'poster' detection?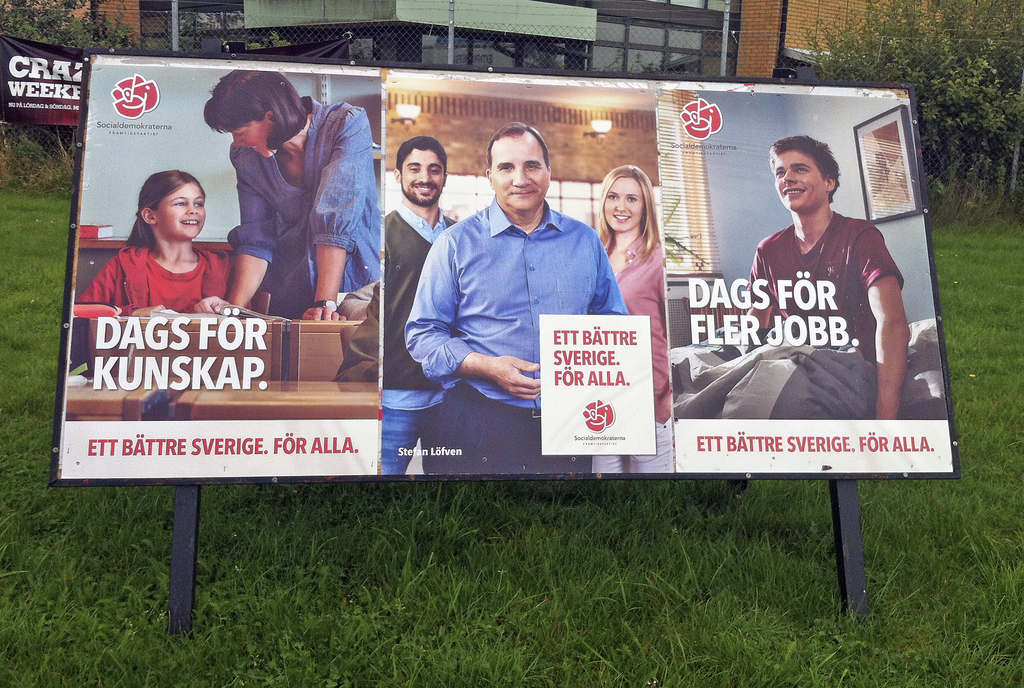
left=58, top=56, right=955, bottom=480
